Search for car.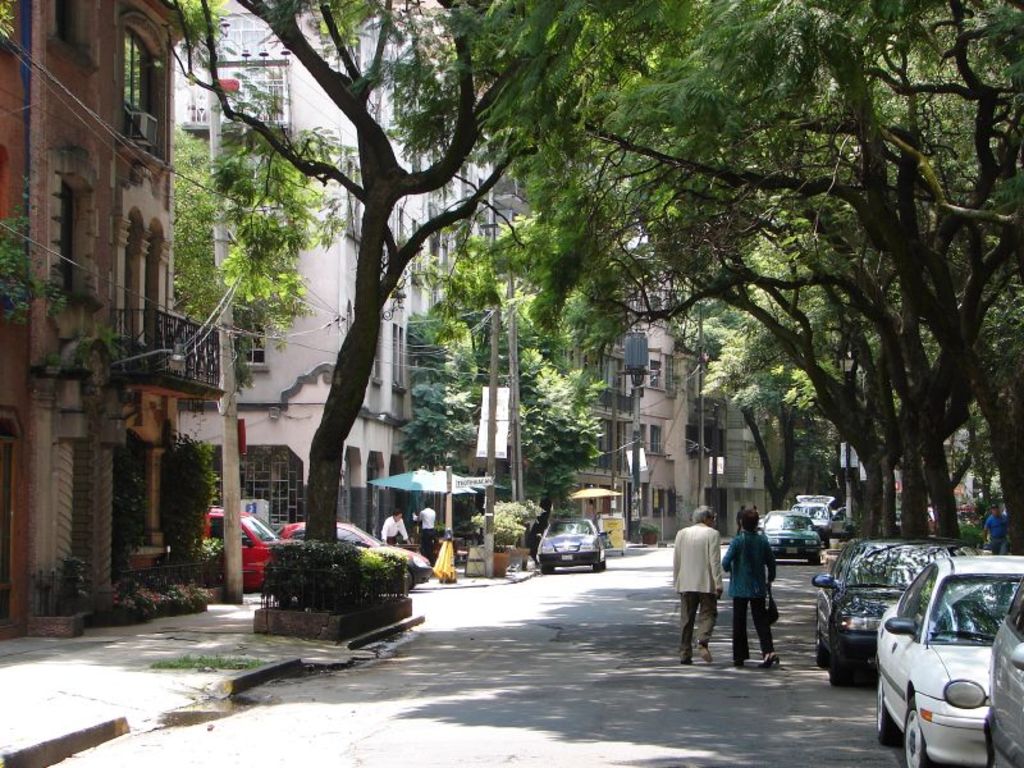
Found at BBox(794, 493, 851, 547).
